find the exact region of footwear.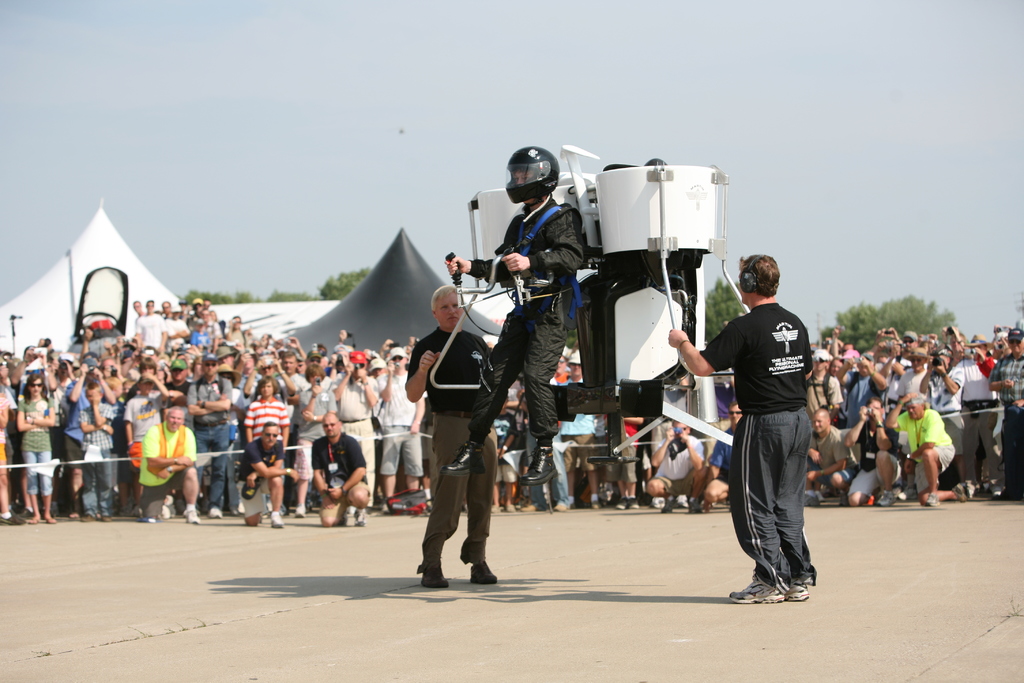
Exact region: 624 493 640 509.
